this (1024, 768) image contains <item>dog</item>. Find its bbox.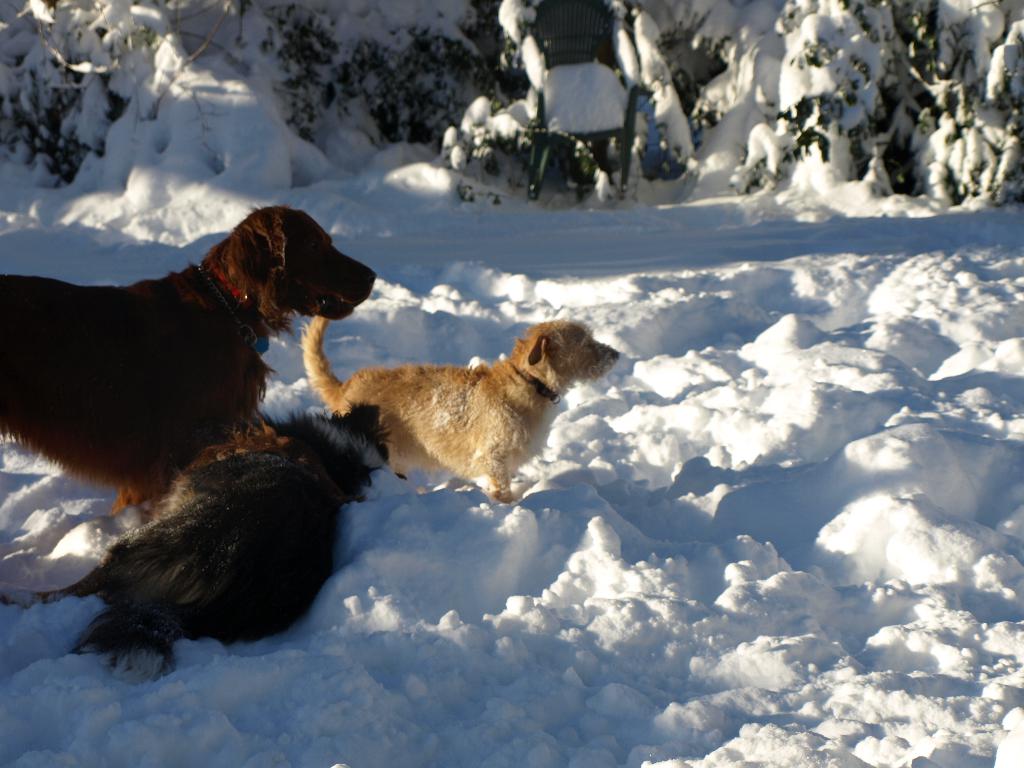
x1=288 y1=314 x2=625 y2=511.
